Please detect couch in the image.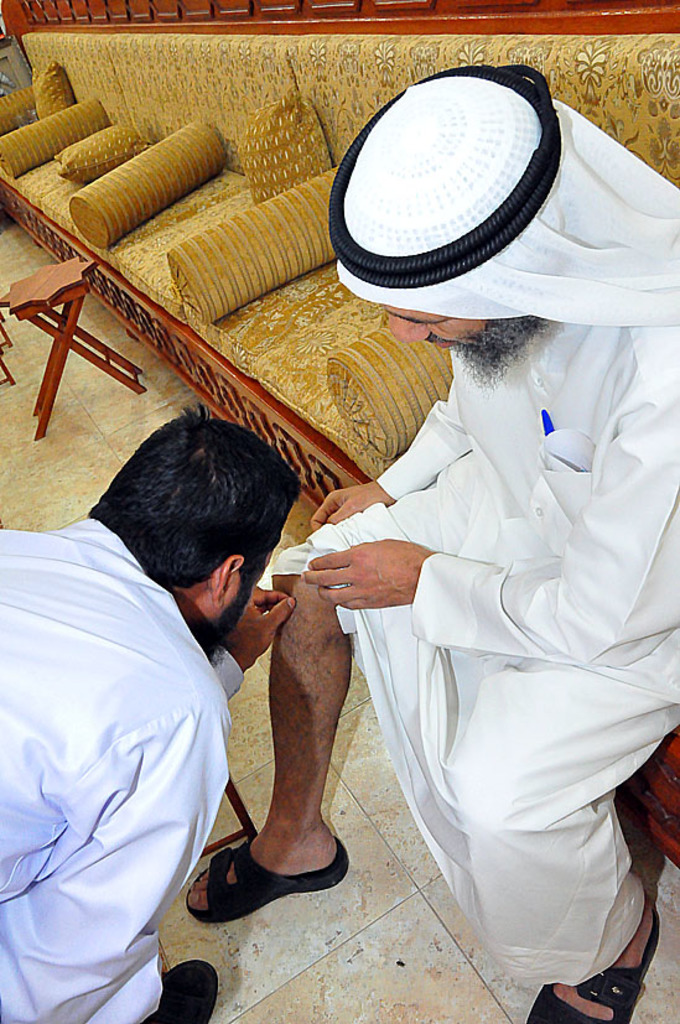
52, 92, 660, 786.
